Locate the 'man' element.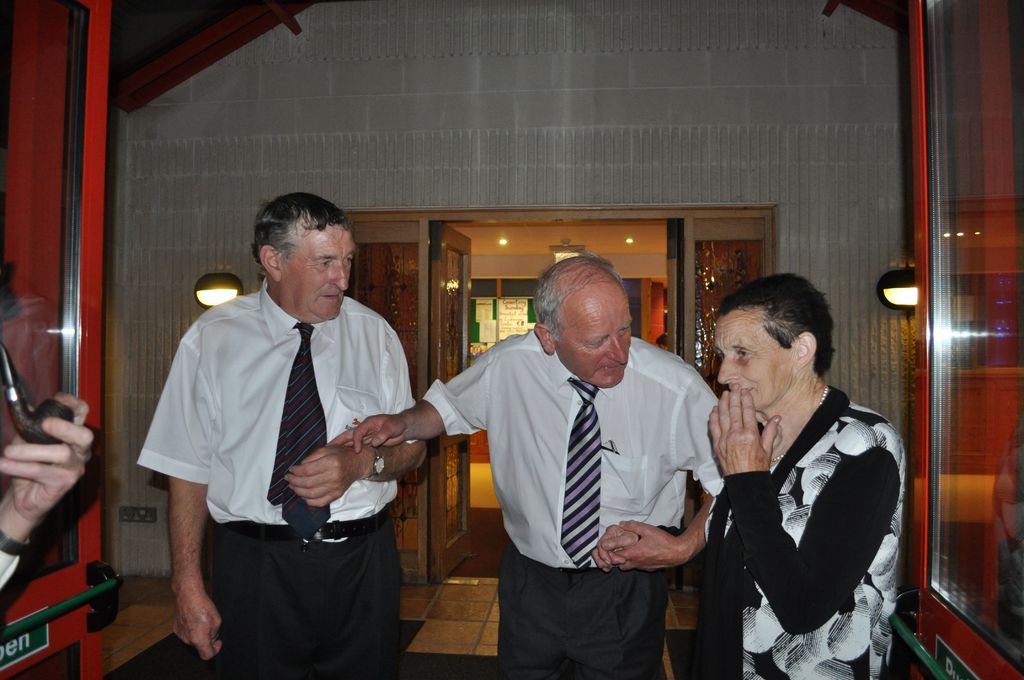
Element bbox: {"x1": 328, "y1": 249, "x2": 724, "y2": 679}.
